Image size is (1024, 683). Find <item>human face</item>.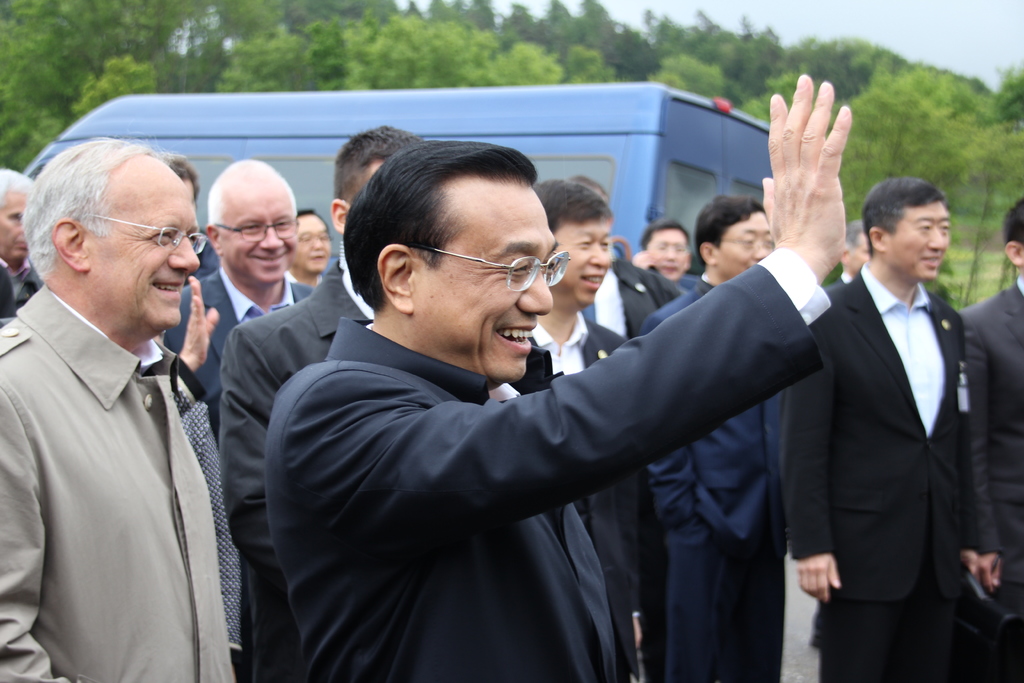
{"left": 214, "top": 178, "right": 296, "bottom": 284}.
